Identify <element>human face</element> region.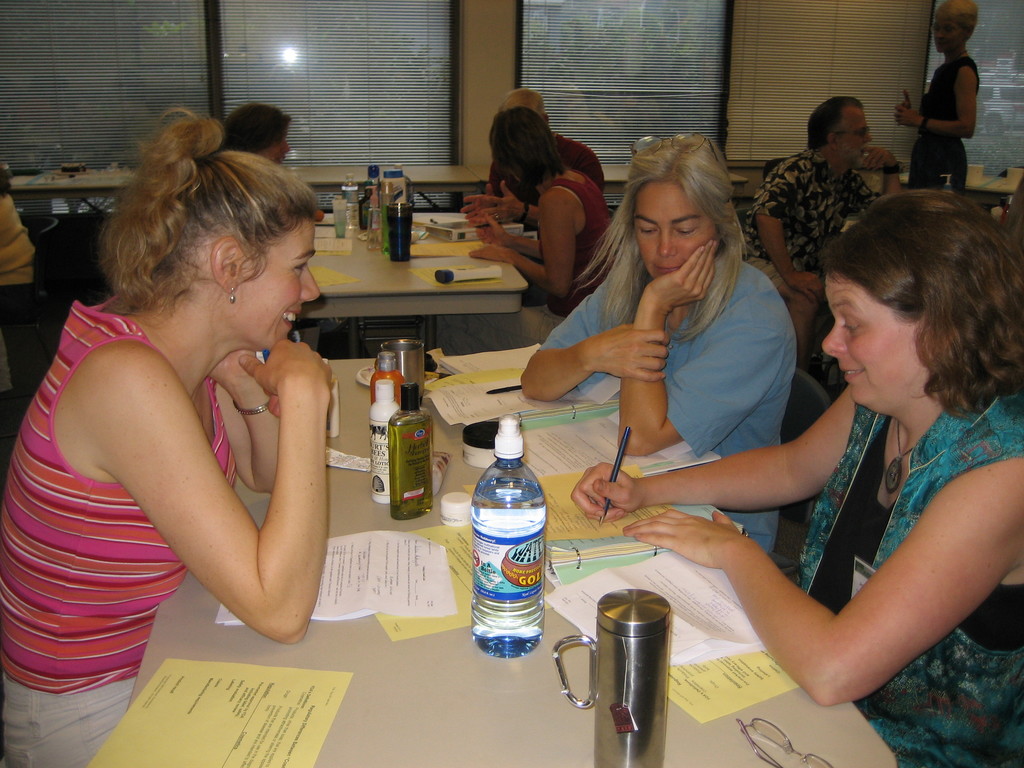
Region: select_region(932, 23, 959, 52).
